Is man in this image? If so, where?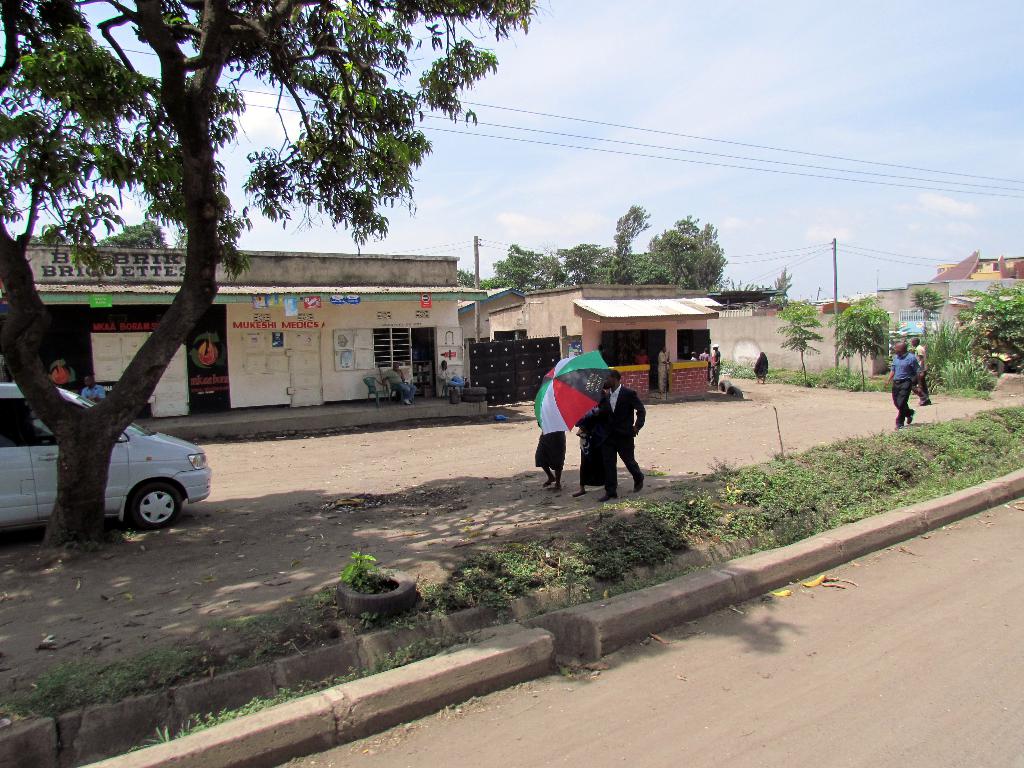
Yes, at bbox=(653, 349, 671, 397).
